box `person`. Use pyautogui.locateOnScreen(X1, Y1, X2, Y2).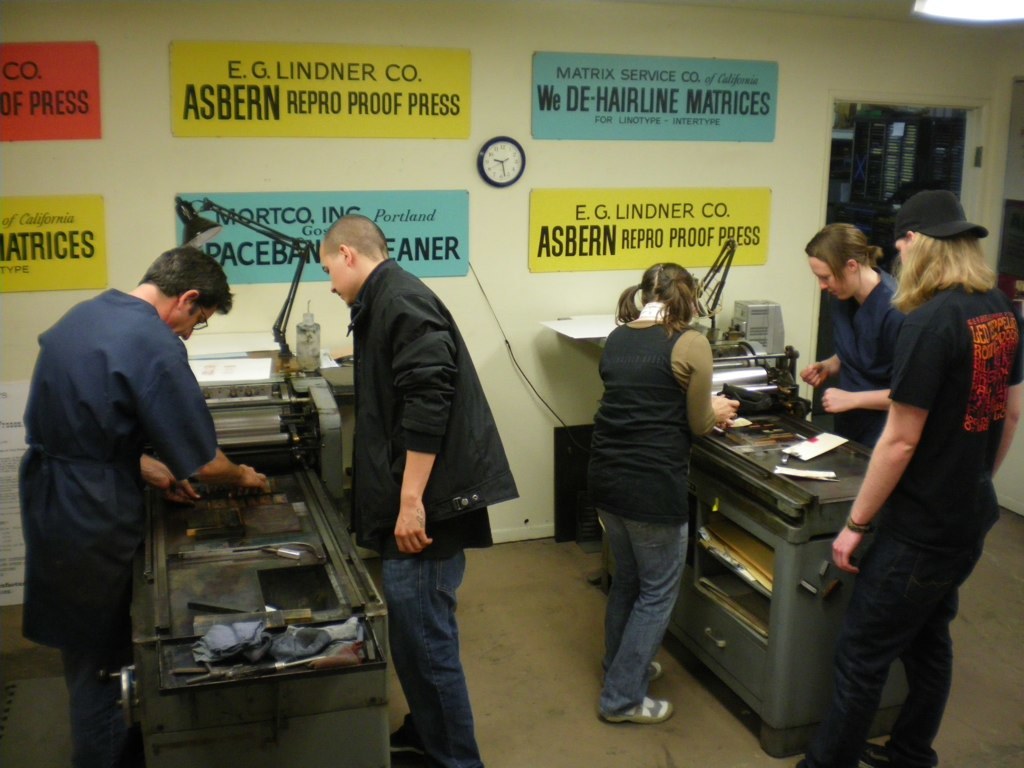
pyautogui.locateOnScreen(5, 241, 271, 766).
